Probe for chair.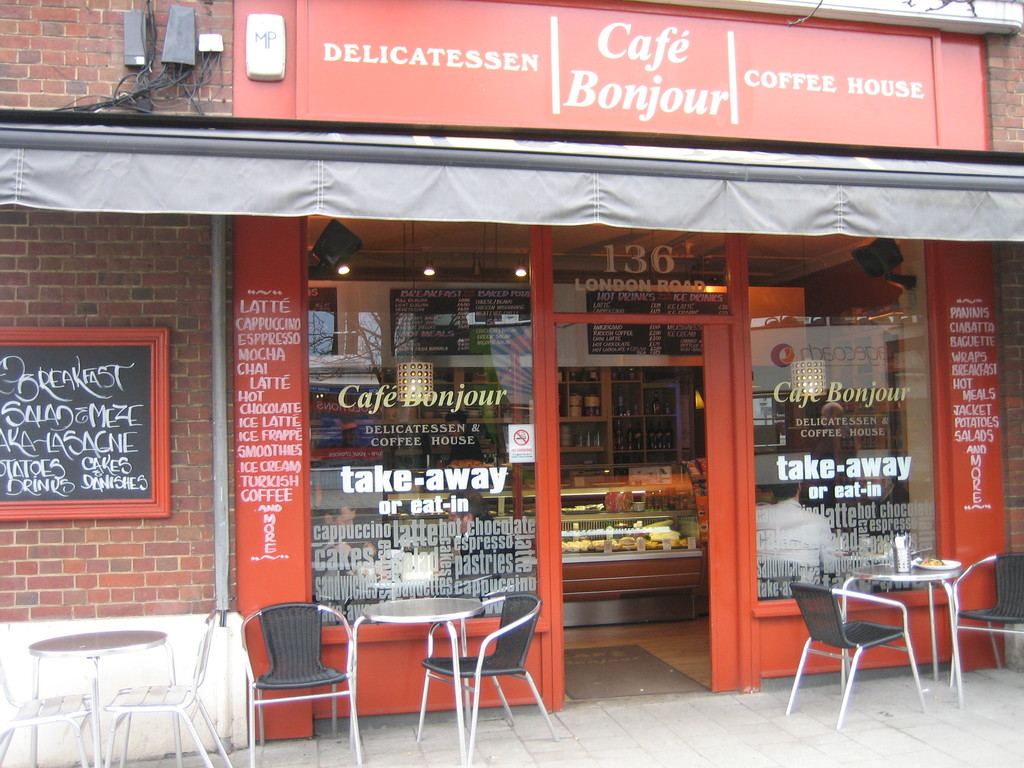
Probe result: x1=237 y1=611 x2=354 y2=744.
